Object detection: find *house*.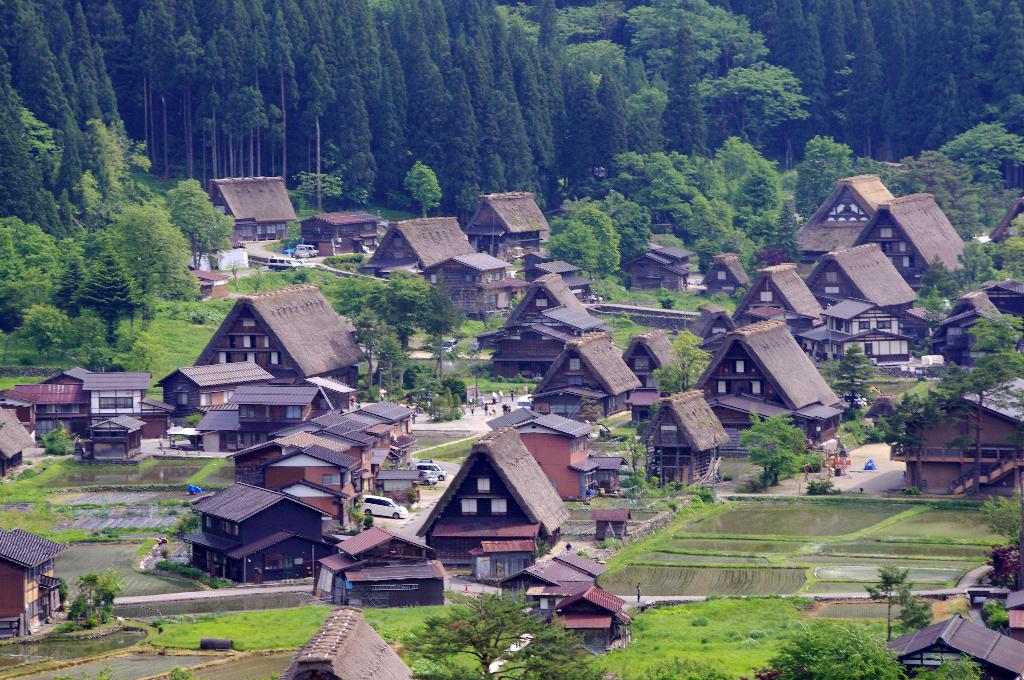
crop(527, 584, 635, 650).
